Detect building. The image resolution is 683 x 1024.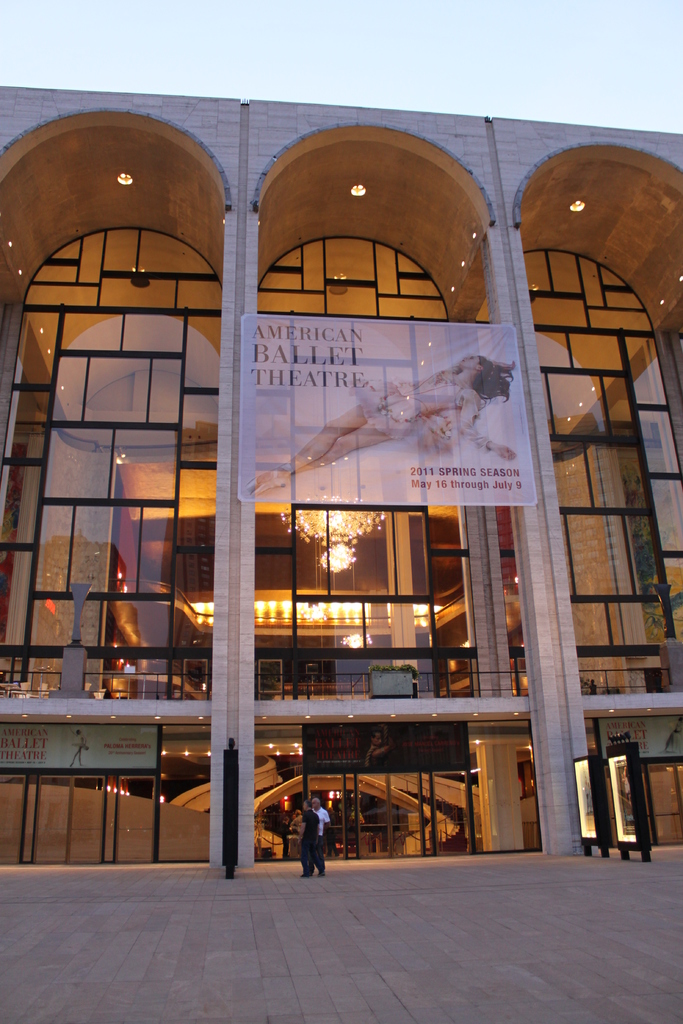
<bbox>0, 85, 682, 862</bbox>.
